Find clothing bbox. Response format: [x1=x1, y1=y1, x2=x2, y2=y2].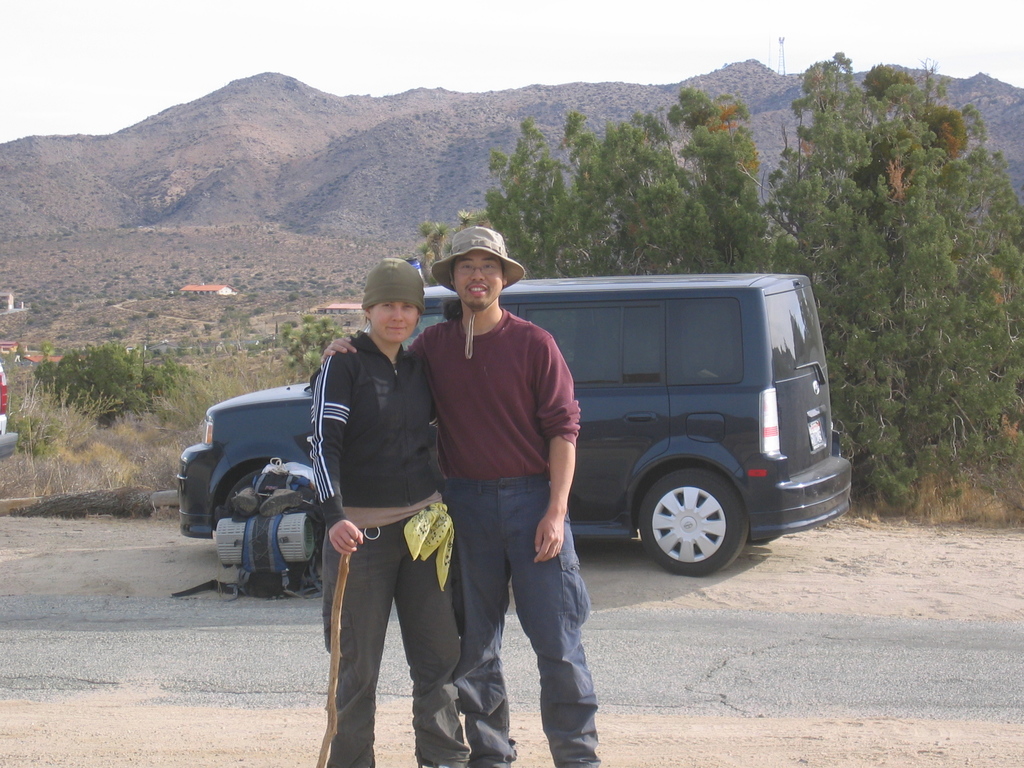
[x1=402, y1=290, x2=614, y2=767].
